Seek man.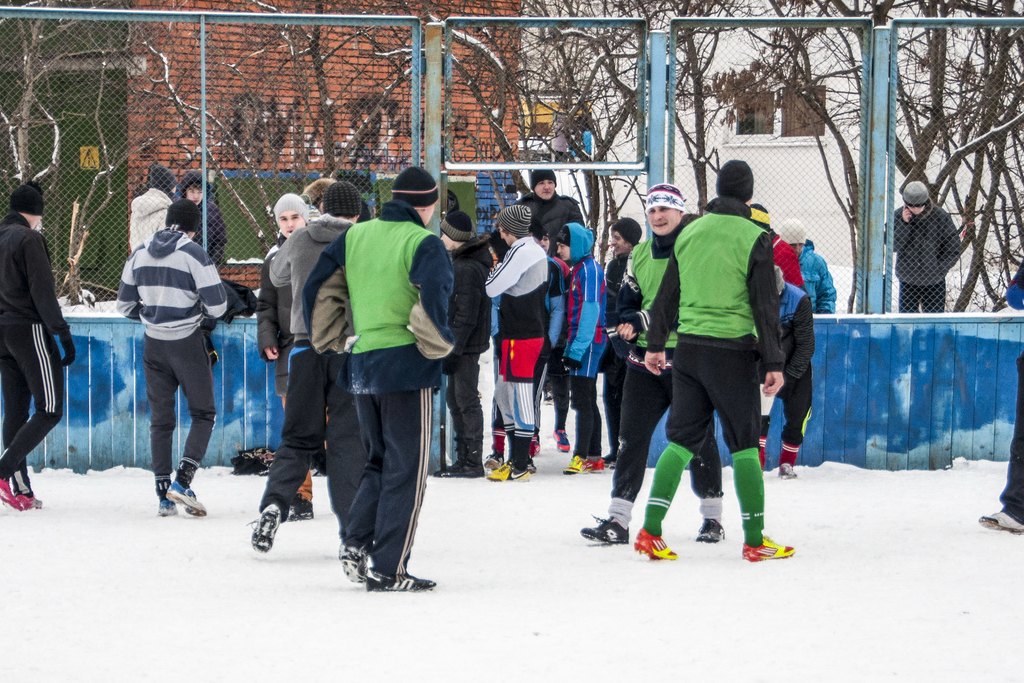
rect(432, 208, 491, 477).
